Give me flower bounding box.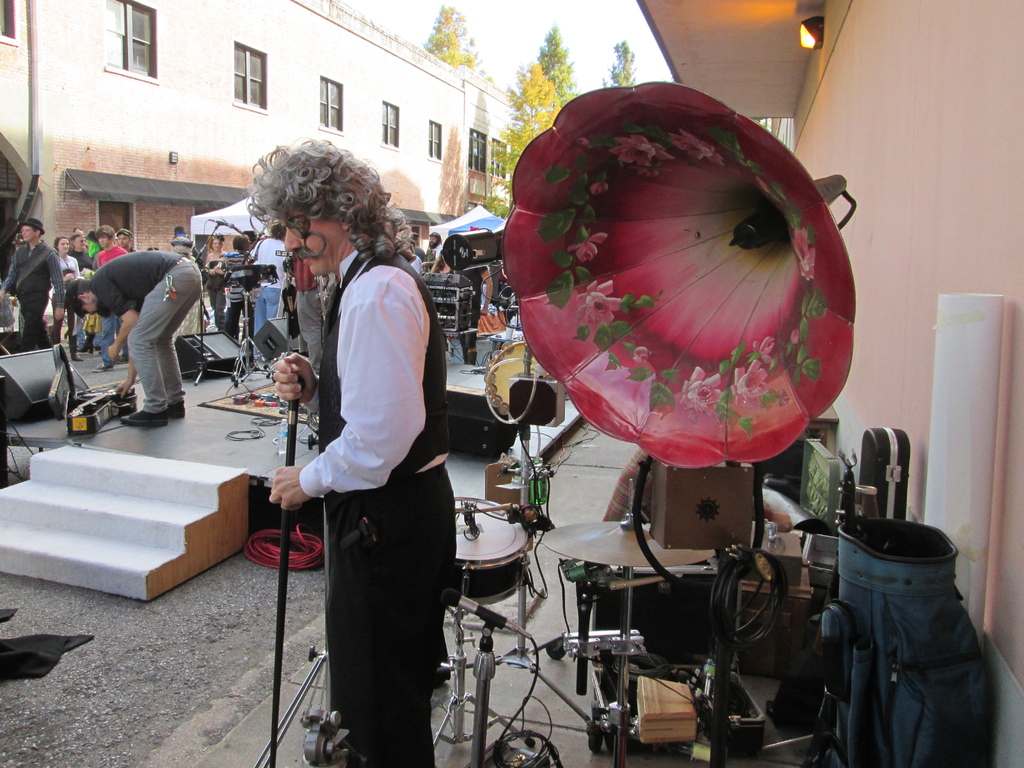
x1=792, y1=226, x2=820, y2=279.
